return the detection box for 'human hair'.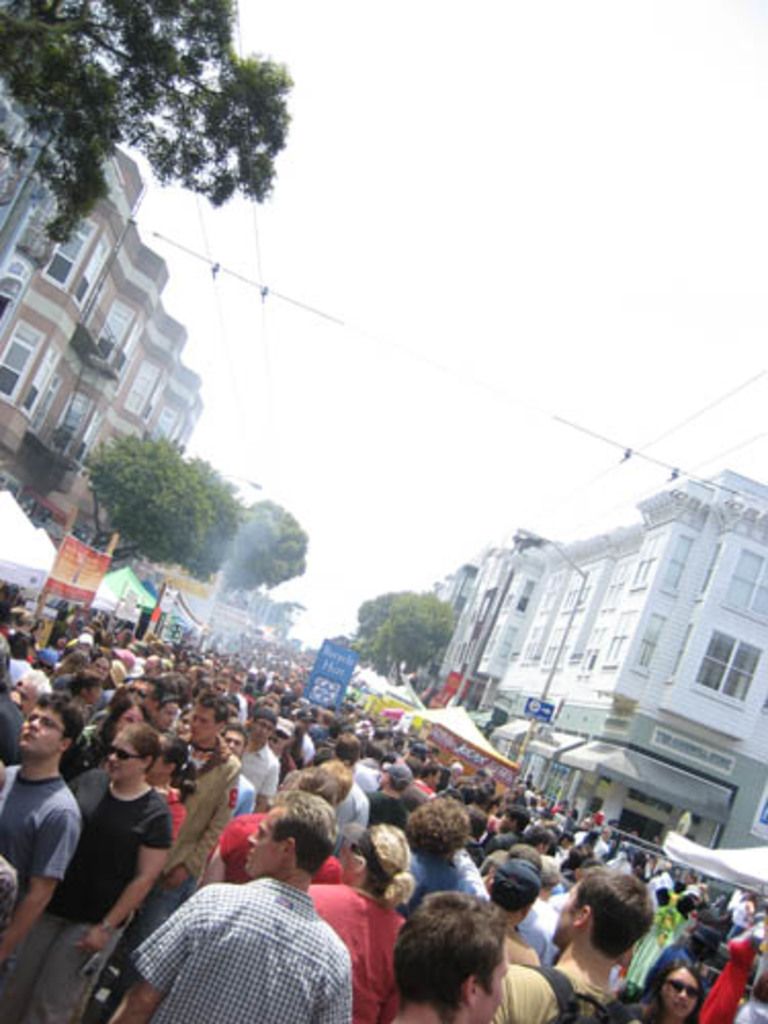
(578, 860, 659, 963).
